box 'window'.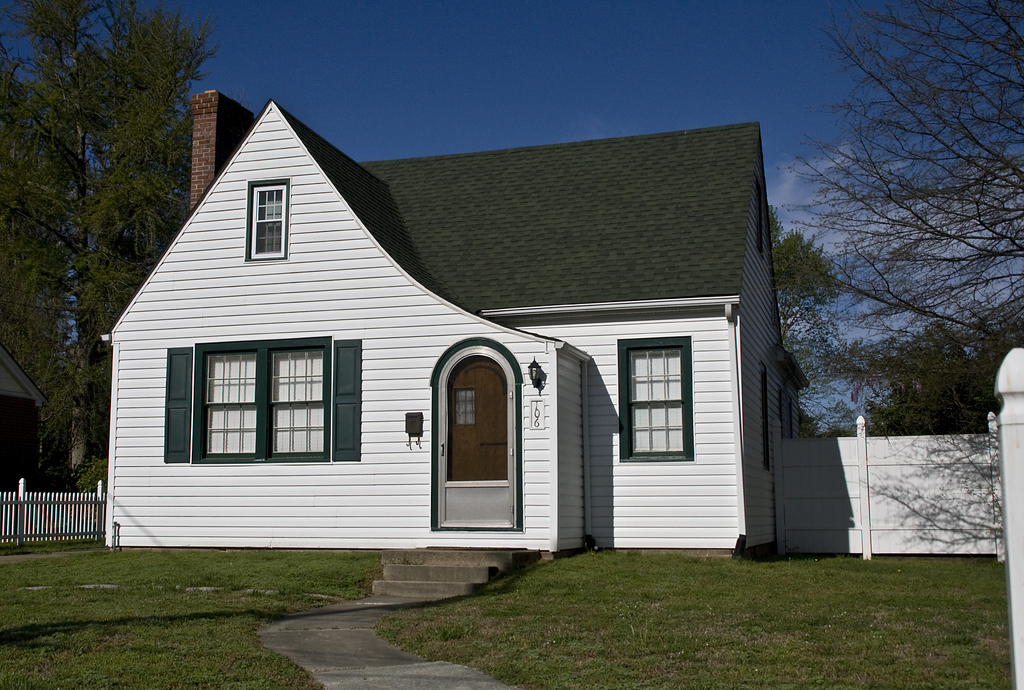
pyautogui.locateOnScreen(757, 176, 764, 256).
